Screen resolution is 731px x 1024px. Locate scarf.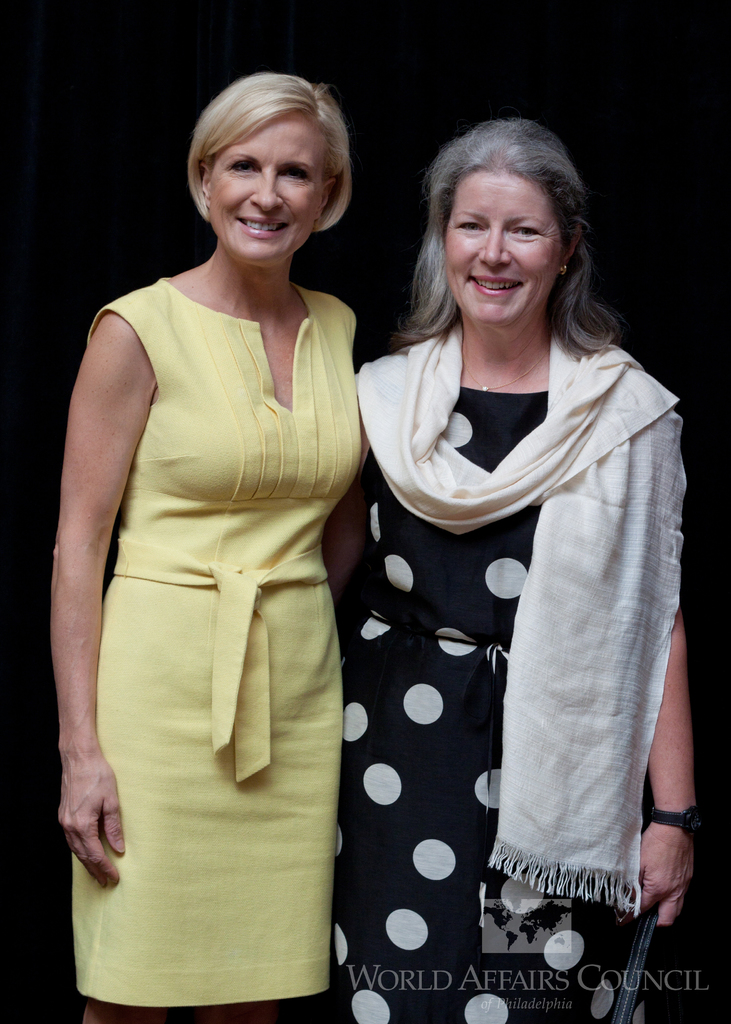
crop(353, 318, 687, 915).
